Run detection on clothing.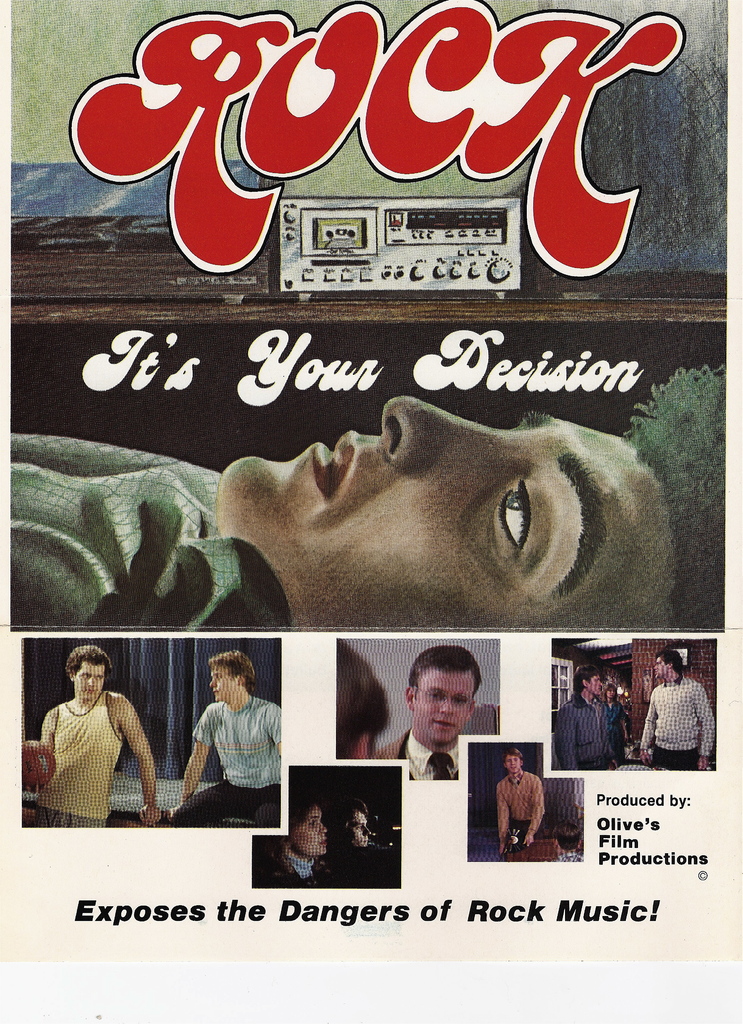
Result: bbox=(41, 806, 106, 827).
